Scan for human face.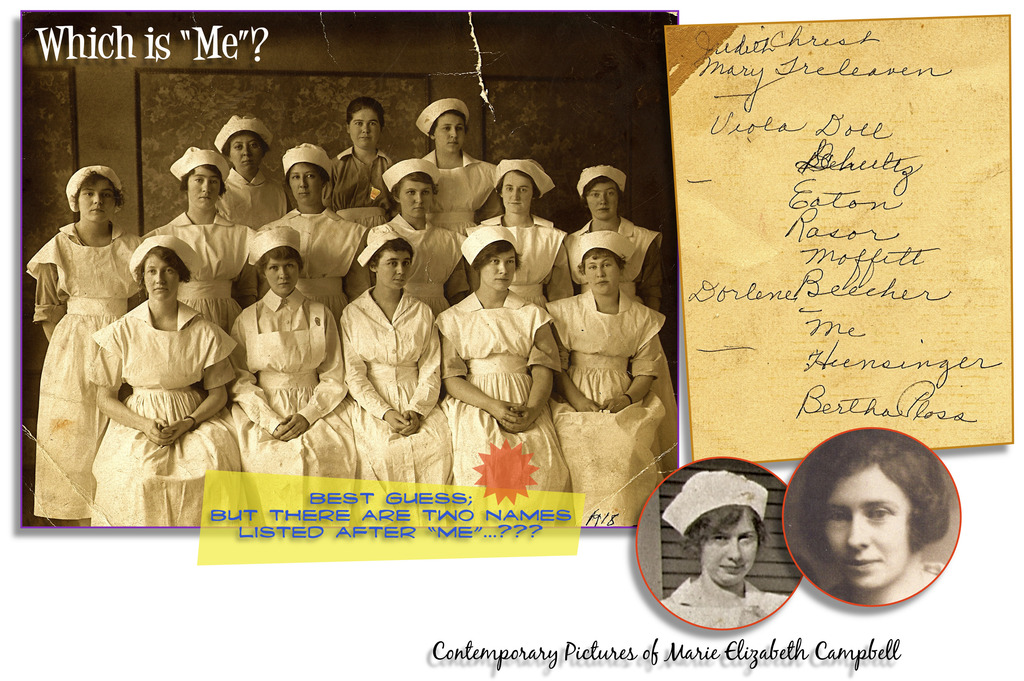
Scan result: detection(376, 251, 411, 292).
